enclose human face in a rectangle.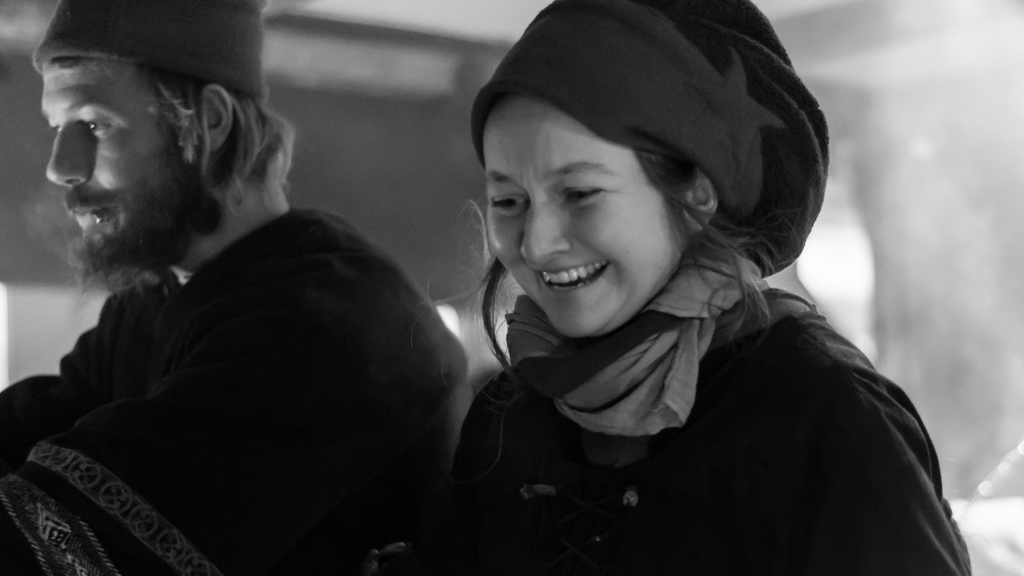
Rect(40, 51, 197, 269).
